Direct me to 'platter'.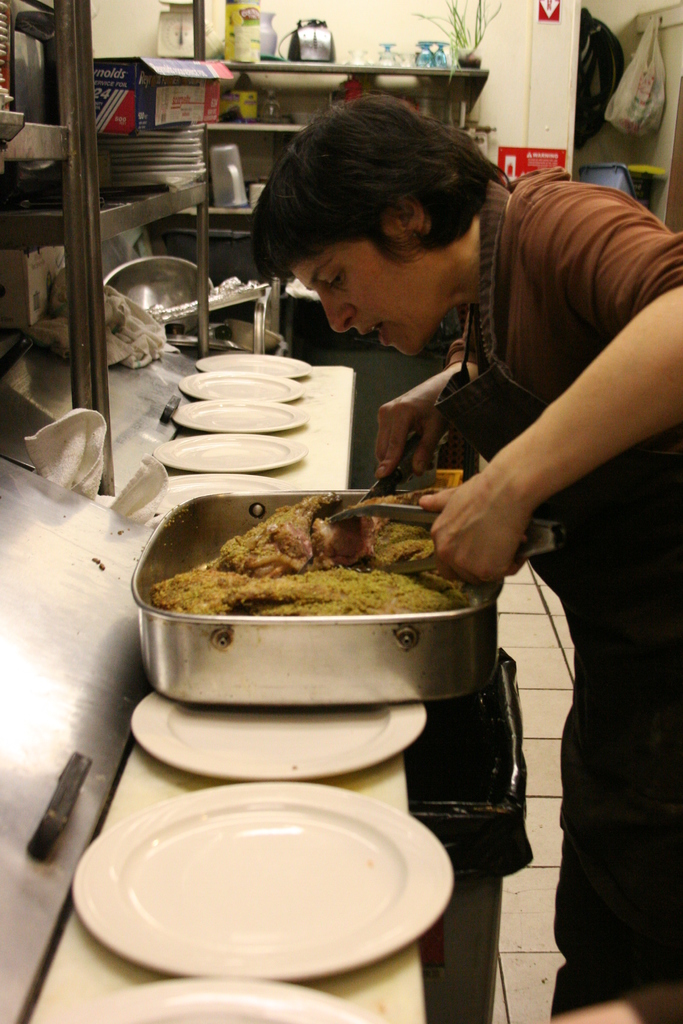
Direction: pyautogui.locateOnScreen(71, 784, 456, 982).
